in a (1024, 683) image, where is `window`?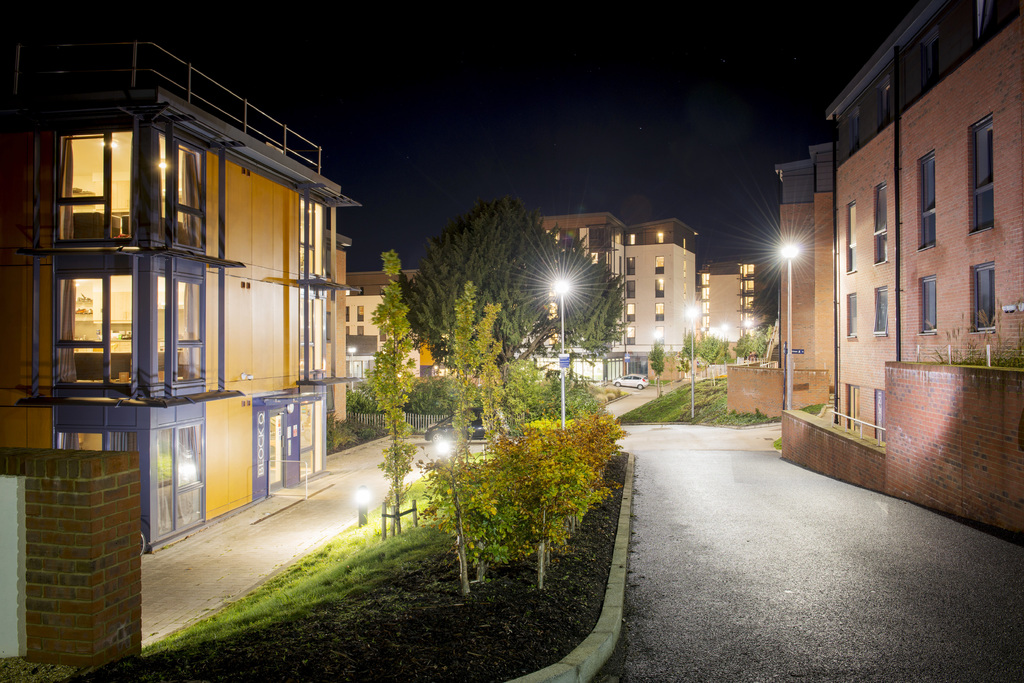
846 200 859 268.
